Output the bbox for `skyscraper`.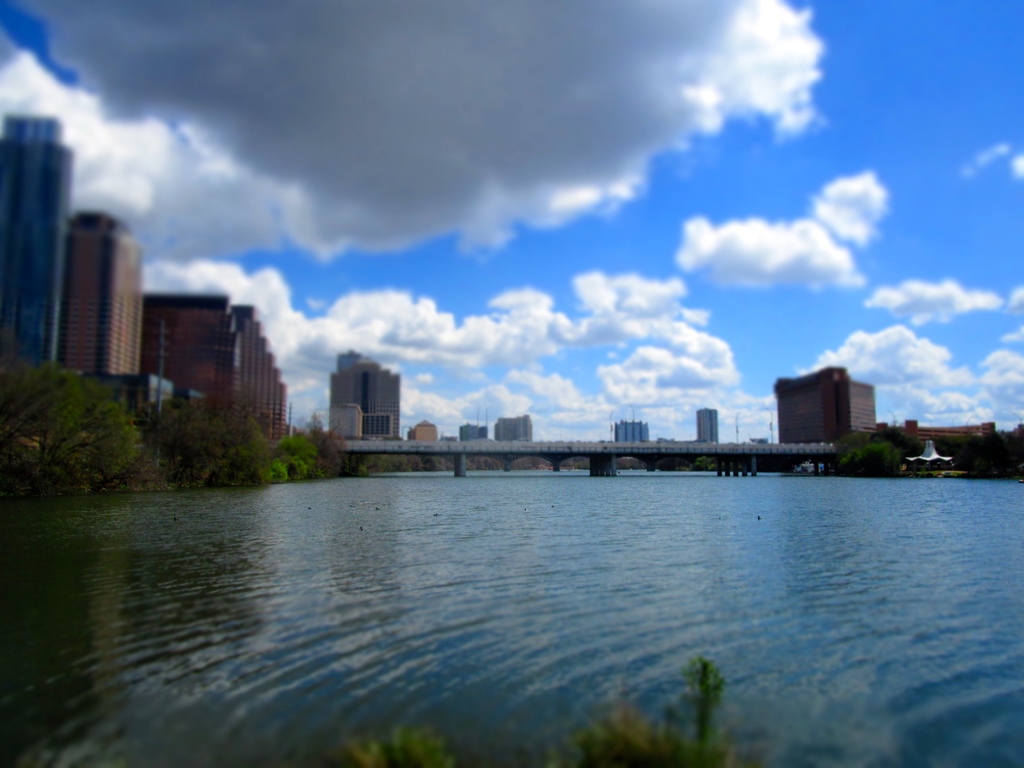
rect(771, 362, 881, 450).
